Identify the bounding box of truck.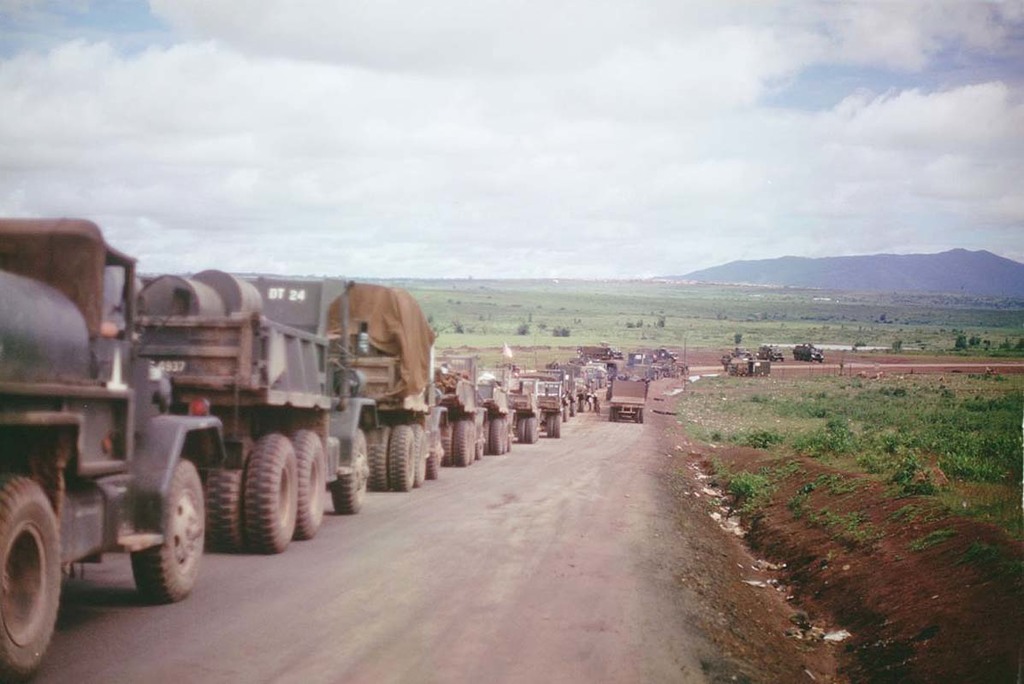
541, 365, 570, 437.
